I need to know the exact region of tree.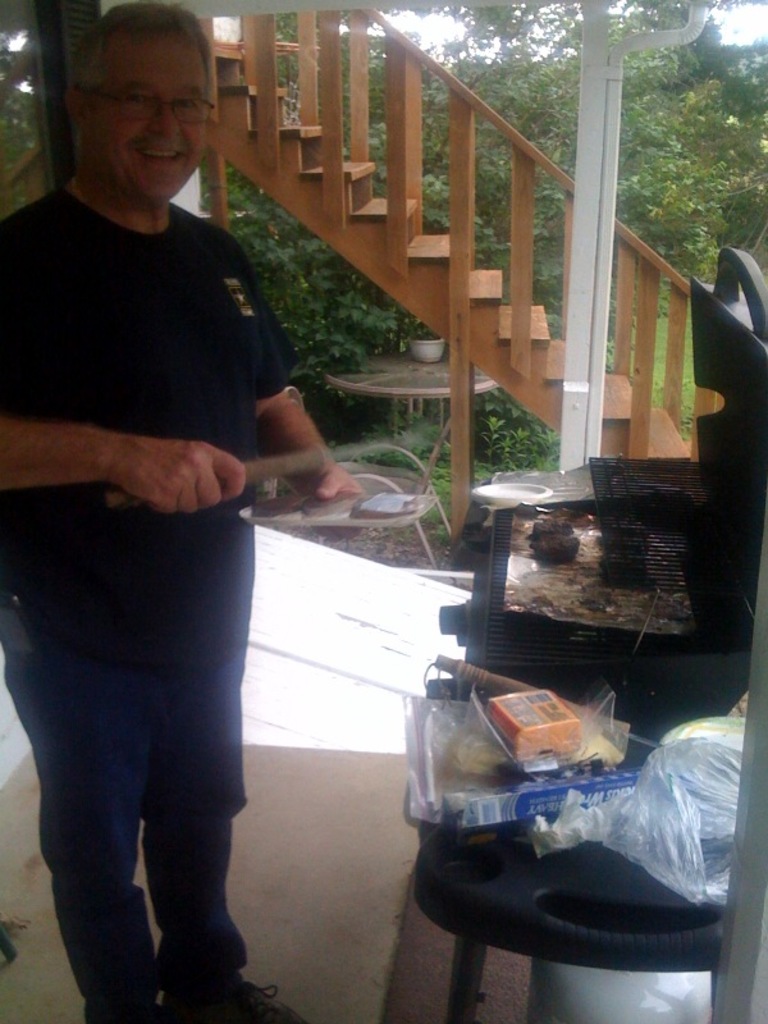
Region: [206, 0, 767, 431].
